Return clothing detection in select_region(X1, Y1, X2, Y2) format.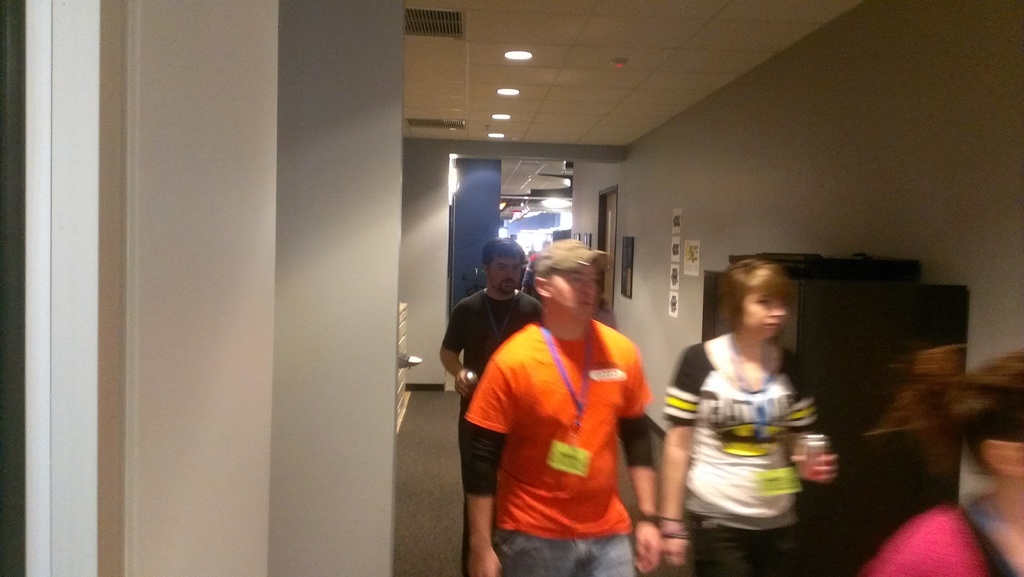
select_region(861, 510, 1012, 574).
